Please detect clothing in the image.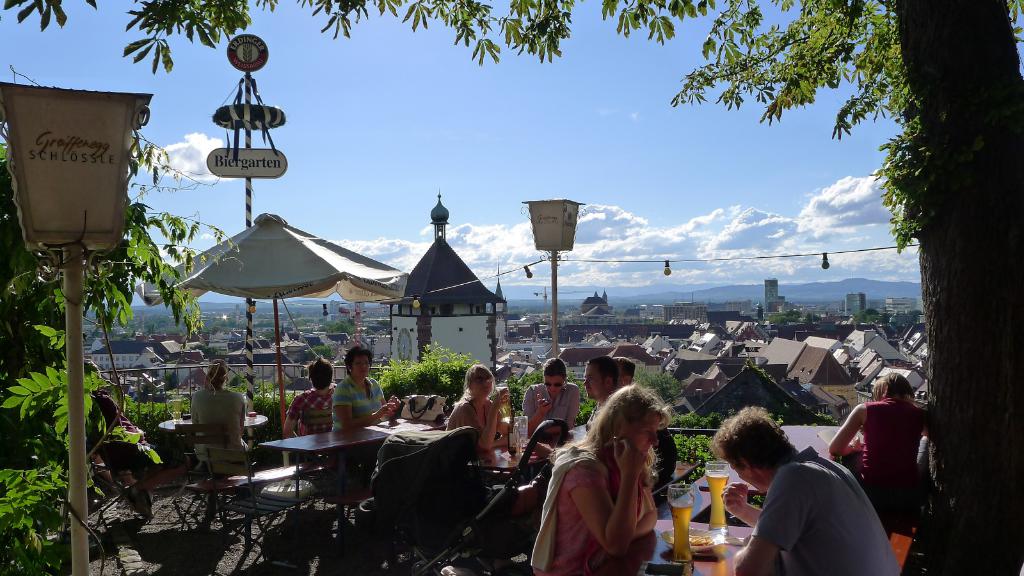
l=754, t=453, r=900, b=575.
